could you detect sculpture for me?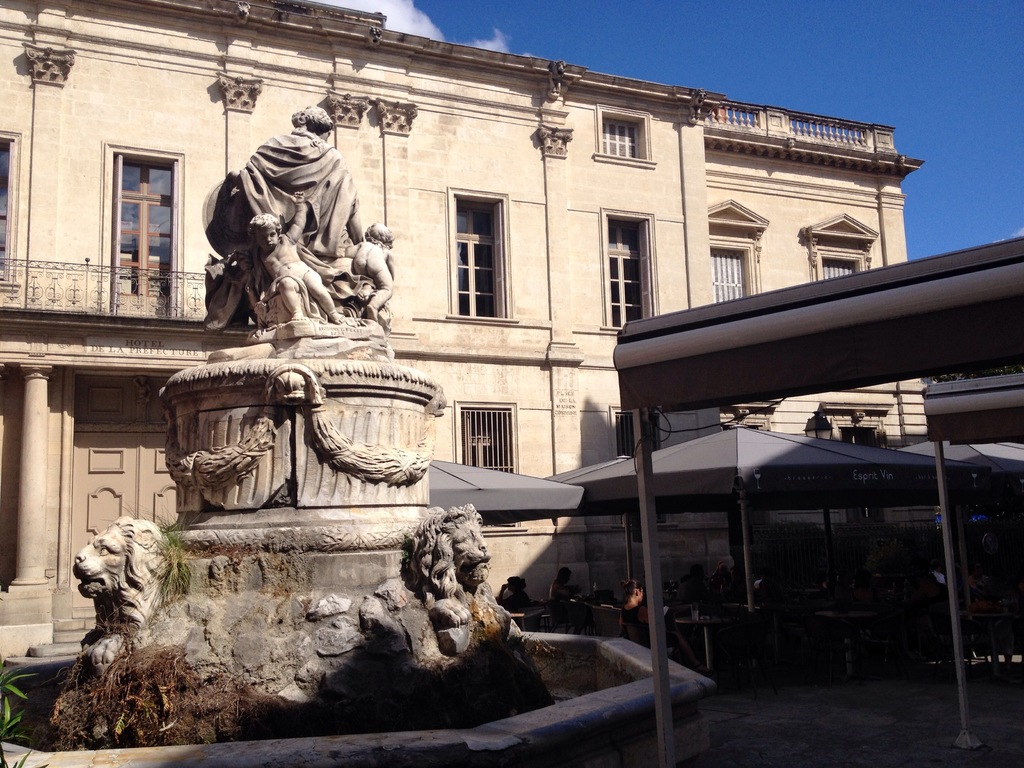
Detection result: 243,198,335,326.
